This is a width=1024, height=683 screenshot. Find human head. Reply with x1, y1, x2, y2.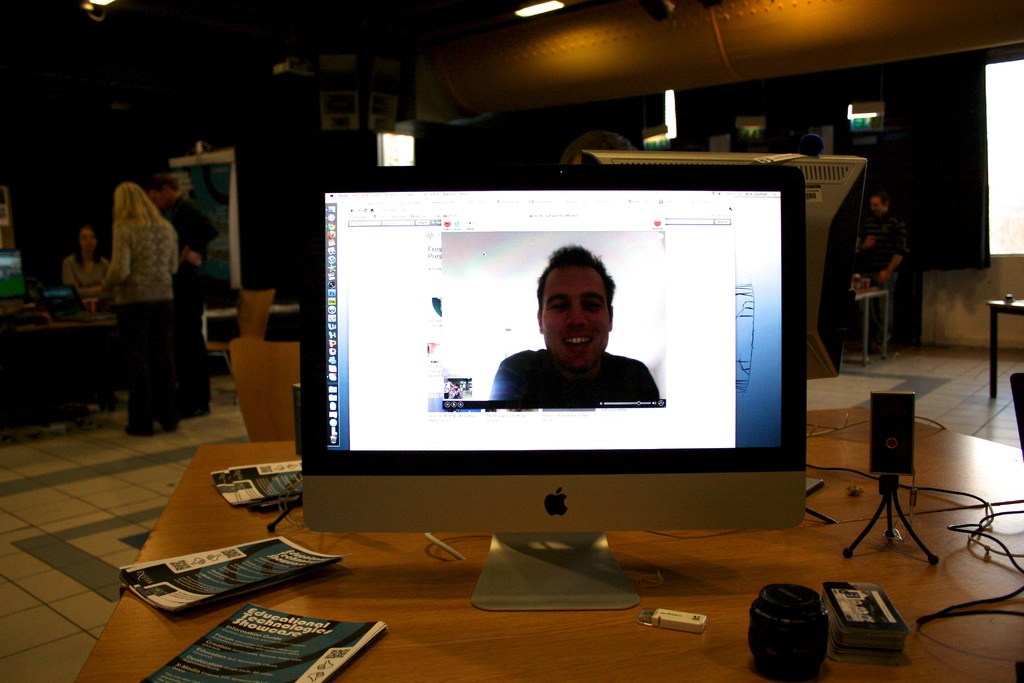
115, 183, 147, 222.
